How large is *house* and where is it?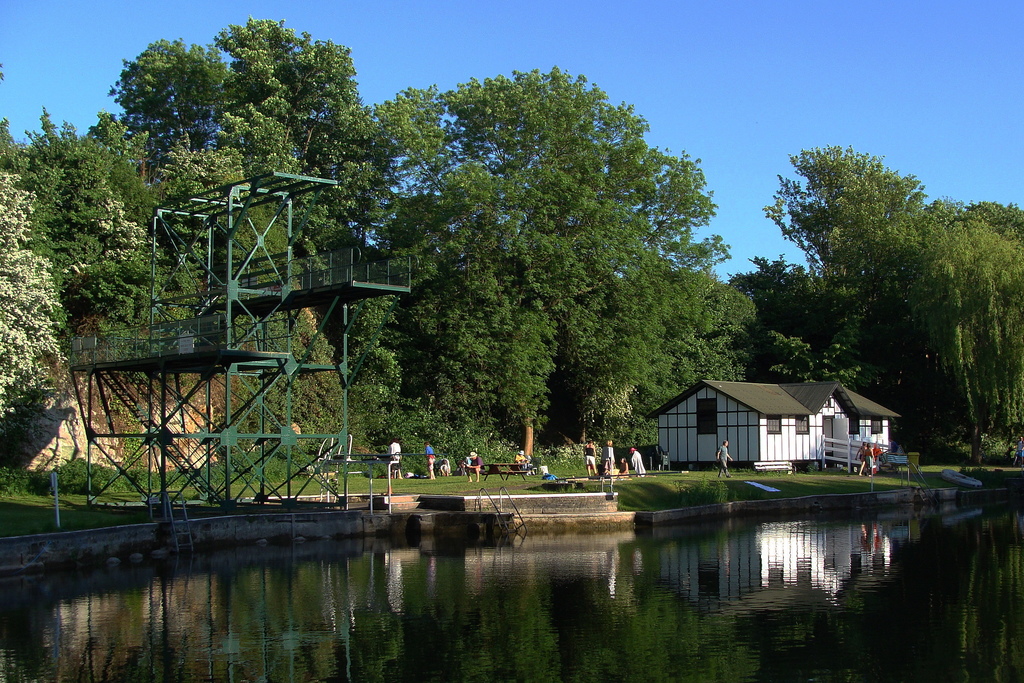
Bounding box: box=[656, 365, 906, 478].
